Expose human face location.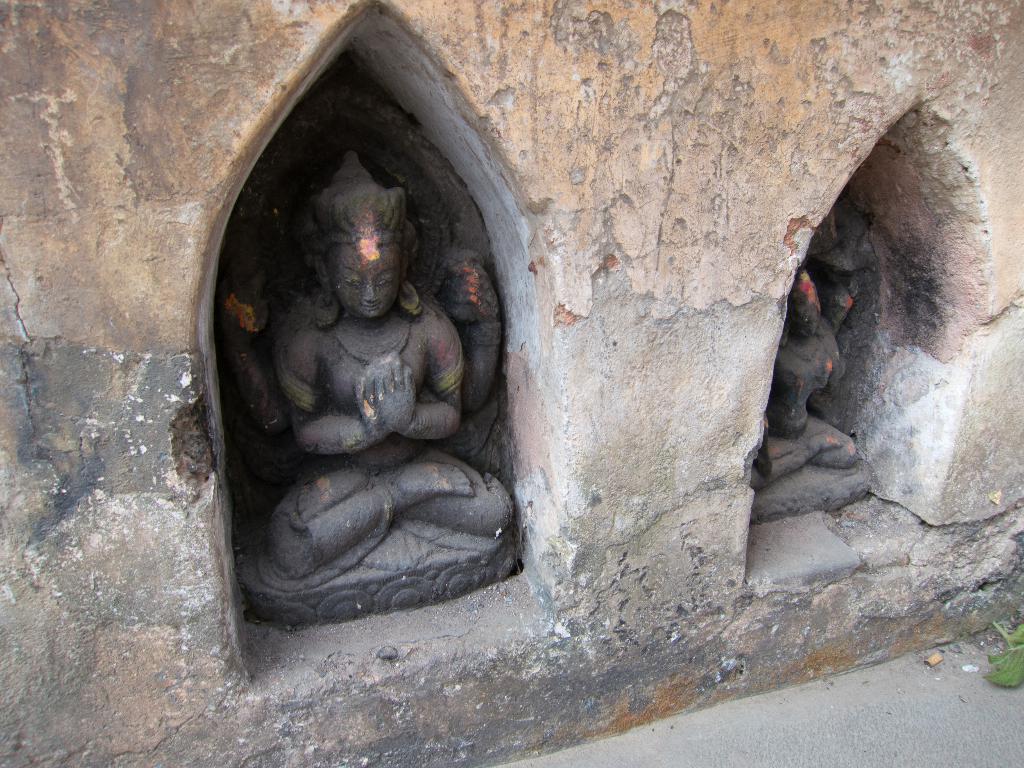
Exposed at 793,296,819,339.
